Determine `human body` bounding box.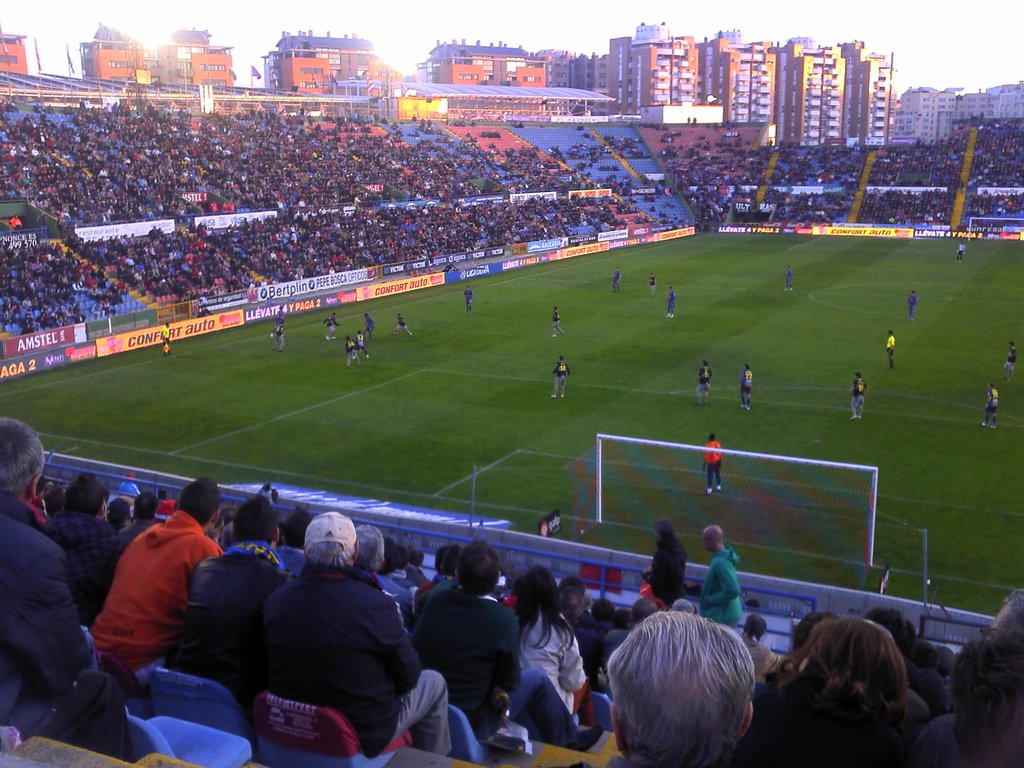
Determined: {"x1": 111, "y1": 490, "x2": 154, "y2": 563}.
